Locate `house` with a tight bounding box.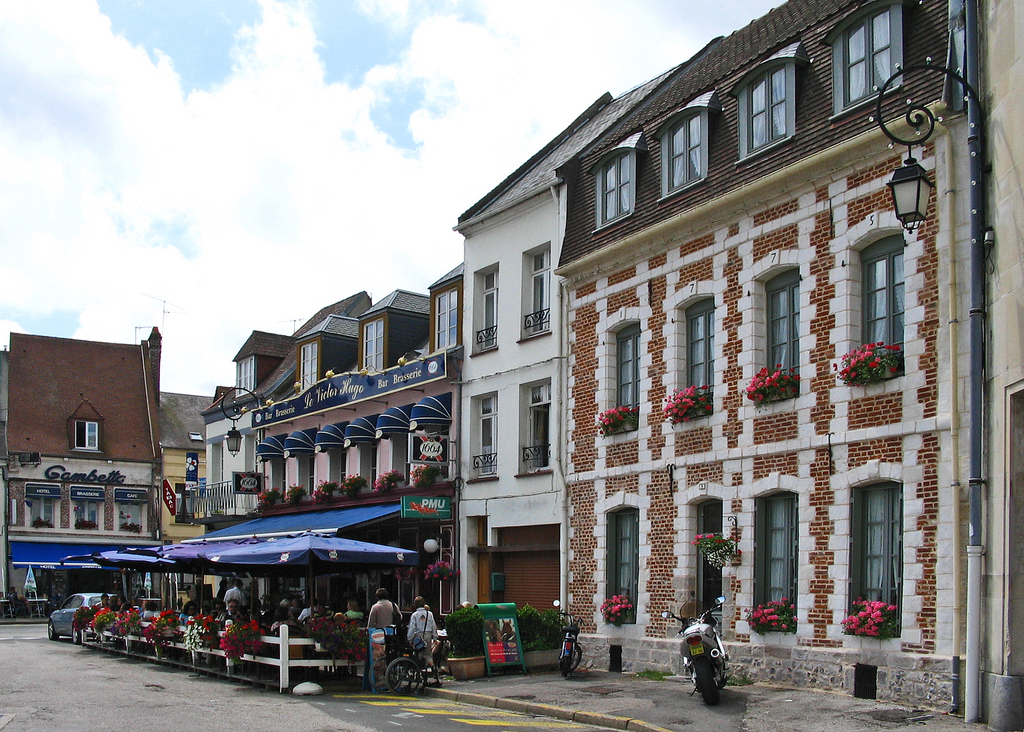
locate(22, 304, 177, 574).
